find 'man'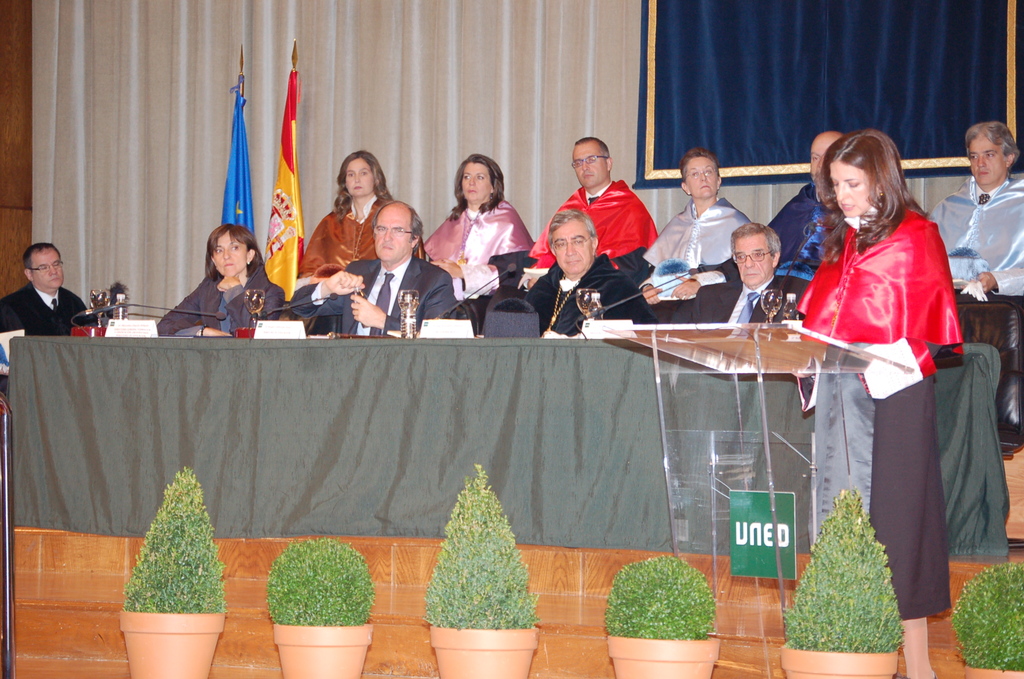
<bbox>518, 133, 657, 287</bbox>
